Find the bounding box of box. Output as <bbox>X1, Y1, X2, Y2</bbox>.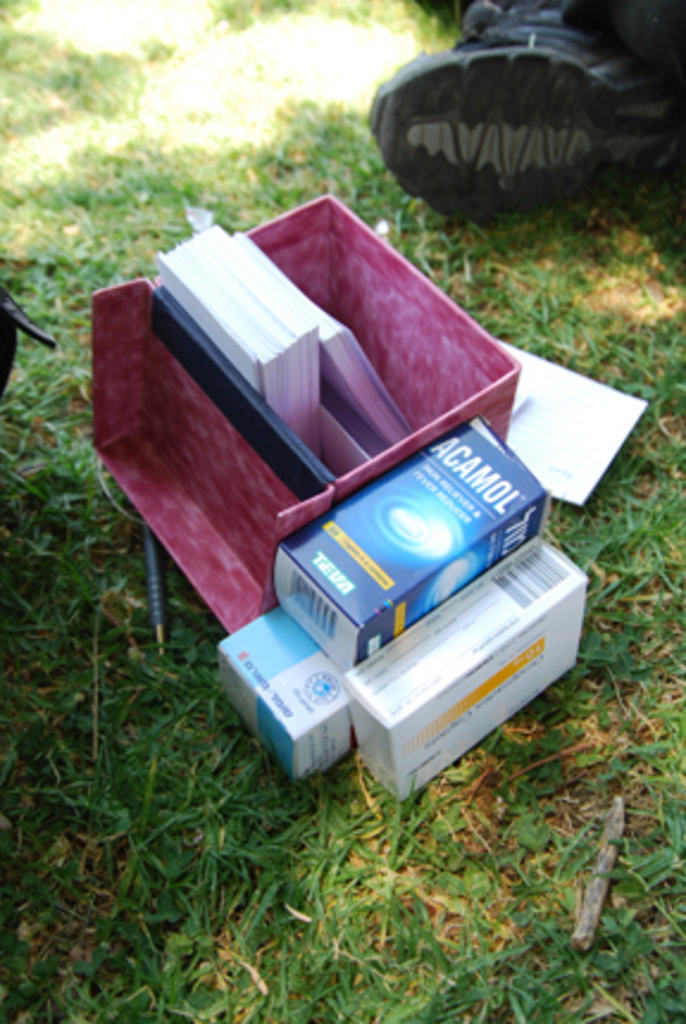
<bbox>348, 538, 588, 805</bbox>.
